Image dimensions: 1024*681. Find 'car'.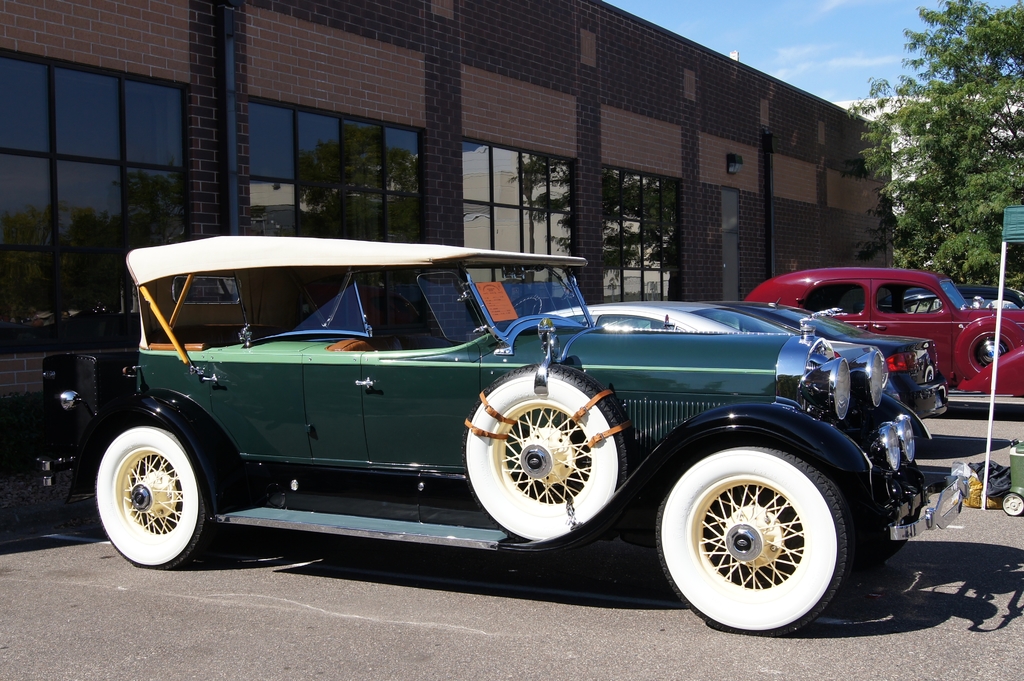
[x1=44, y1=230, x2=983, y2=644].
